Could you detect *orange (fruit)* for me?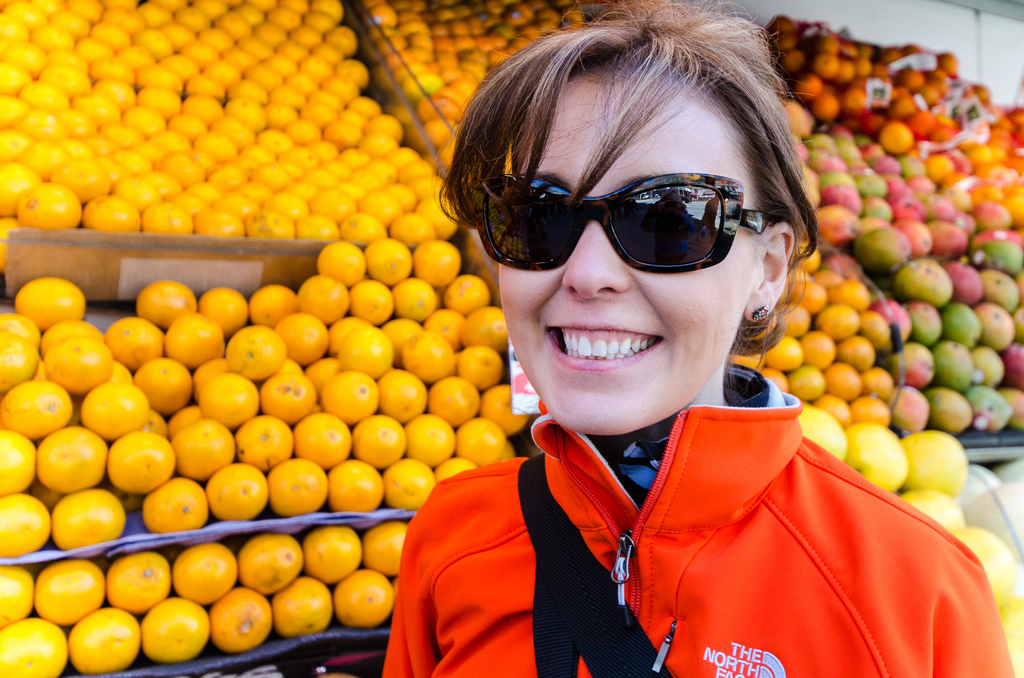
Detection result: {"x1": 313, "y1": 239, "x2": 372, "y2": 278}.
